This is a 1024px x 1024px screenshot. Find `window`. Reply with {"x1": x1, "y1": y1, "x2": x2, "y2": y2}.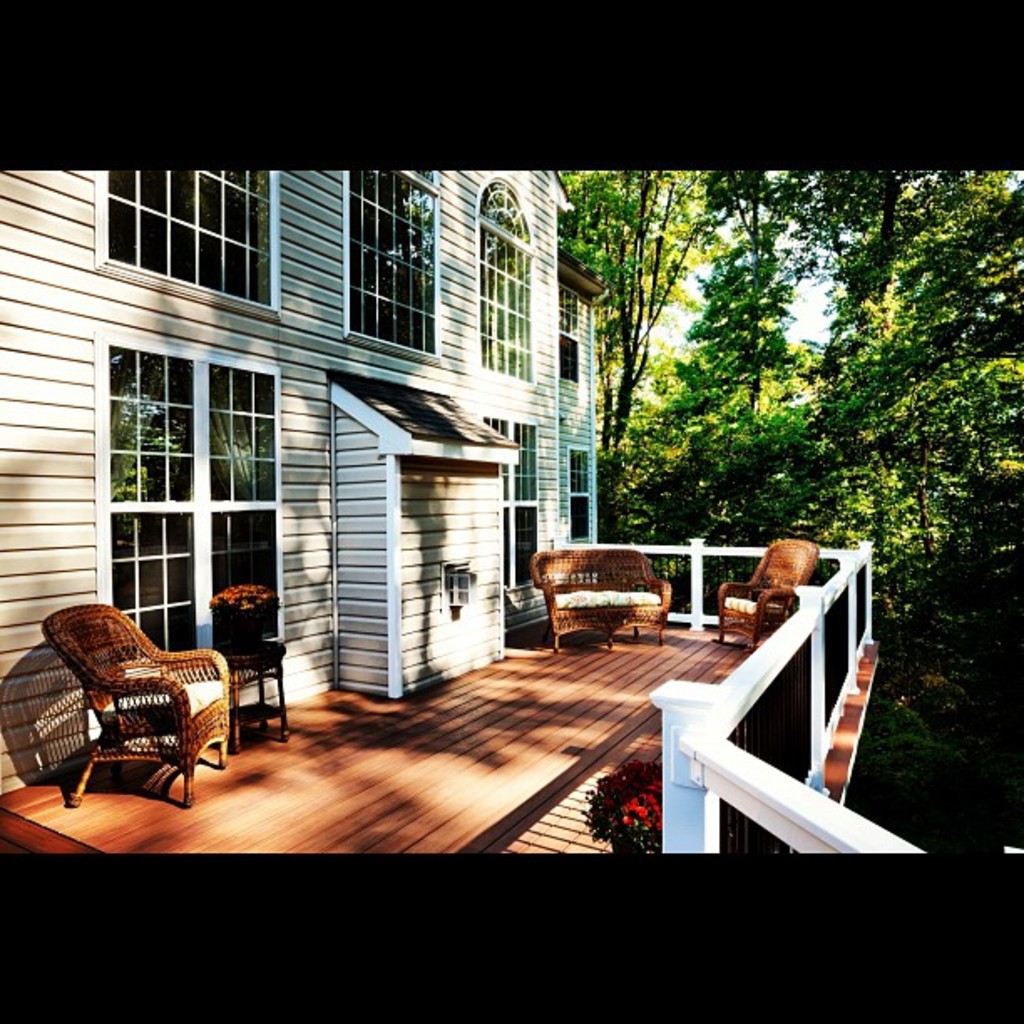
{"x1": 343, "y1": 171, "x2": 443, "y2": 363}.
